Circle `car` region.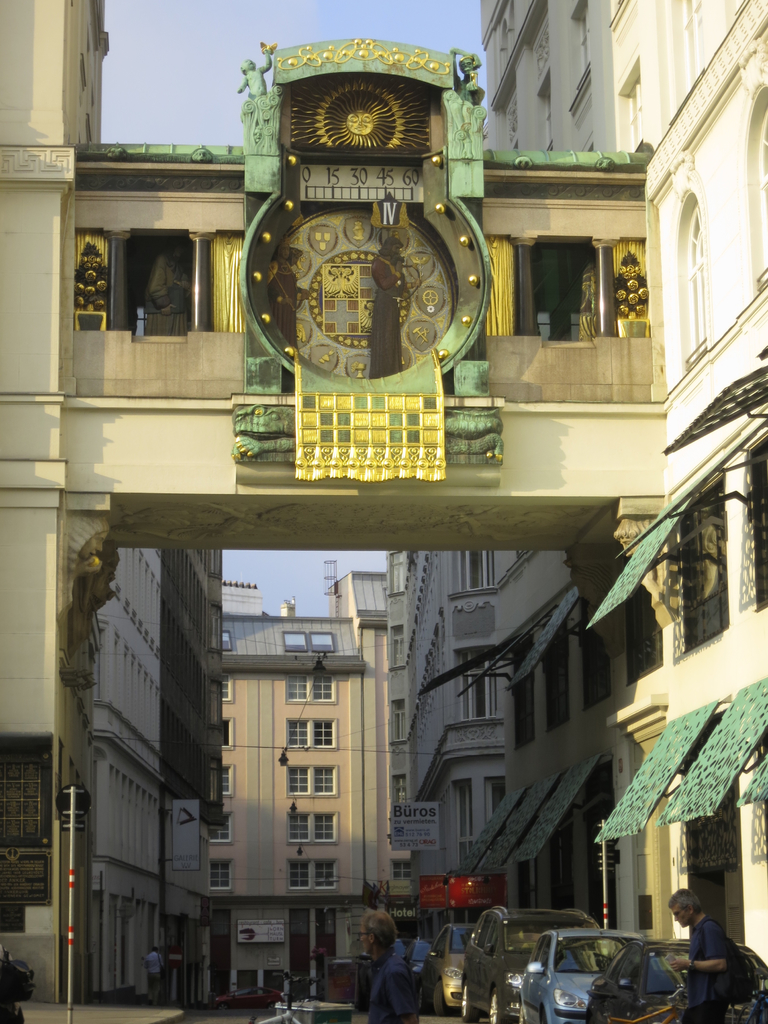
Region: crop(434, 926, 478, 1012).
